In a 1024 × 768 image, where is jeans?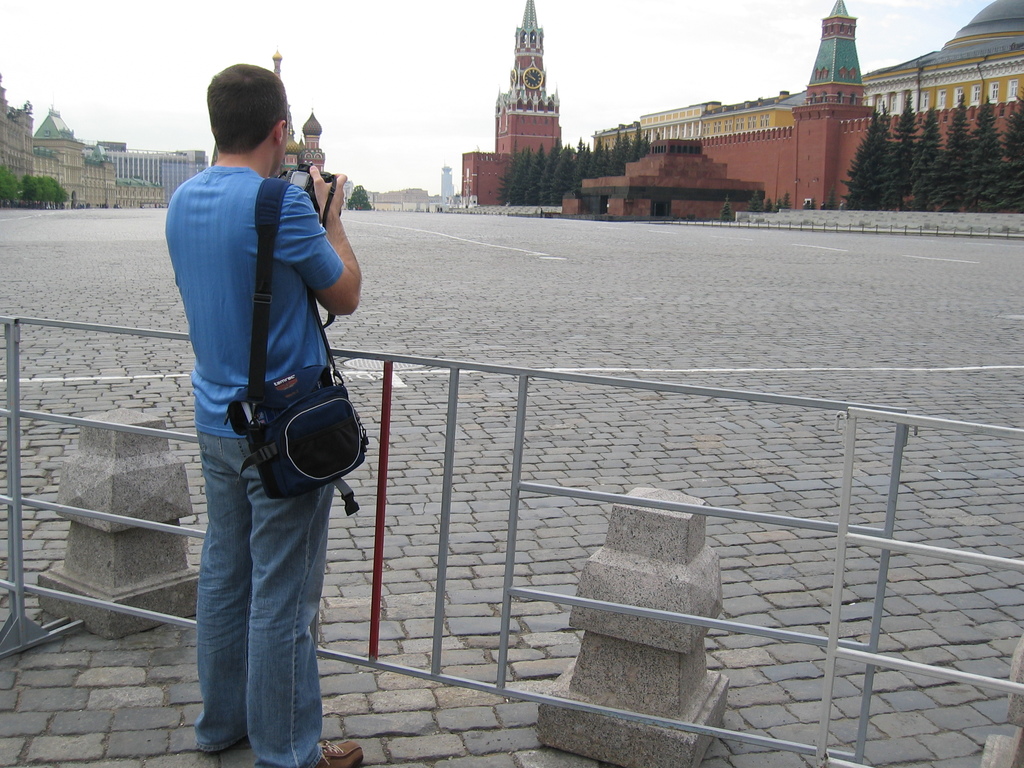
[180,426,312,744].
